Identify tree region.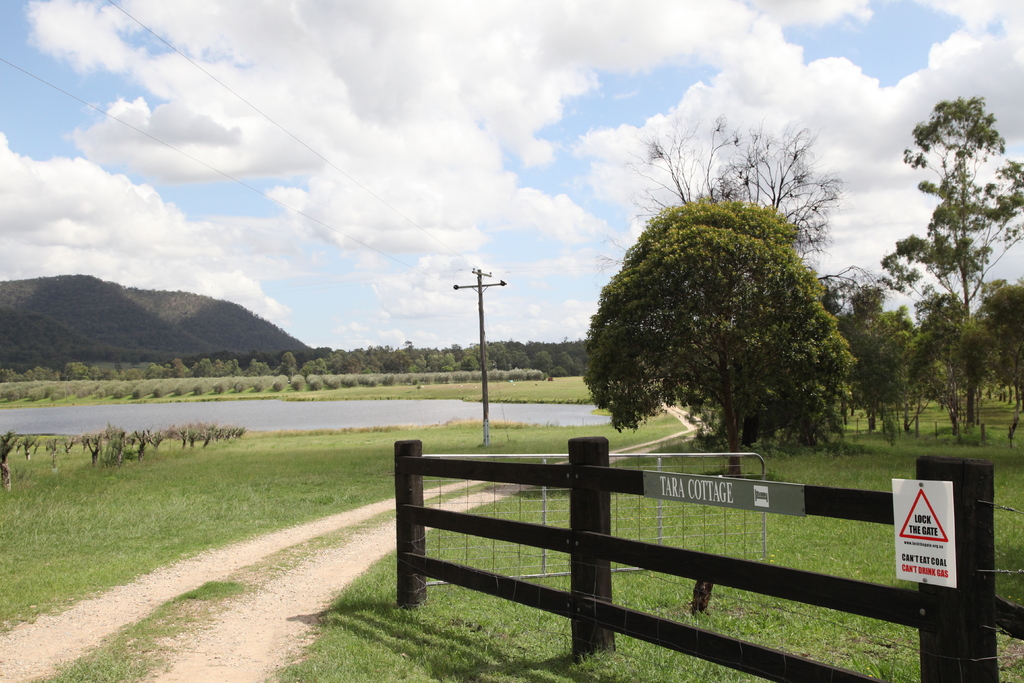
Region: pyautogui.locateOnScreen(877, 95, 1023, 434).
